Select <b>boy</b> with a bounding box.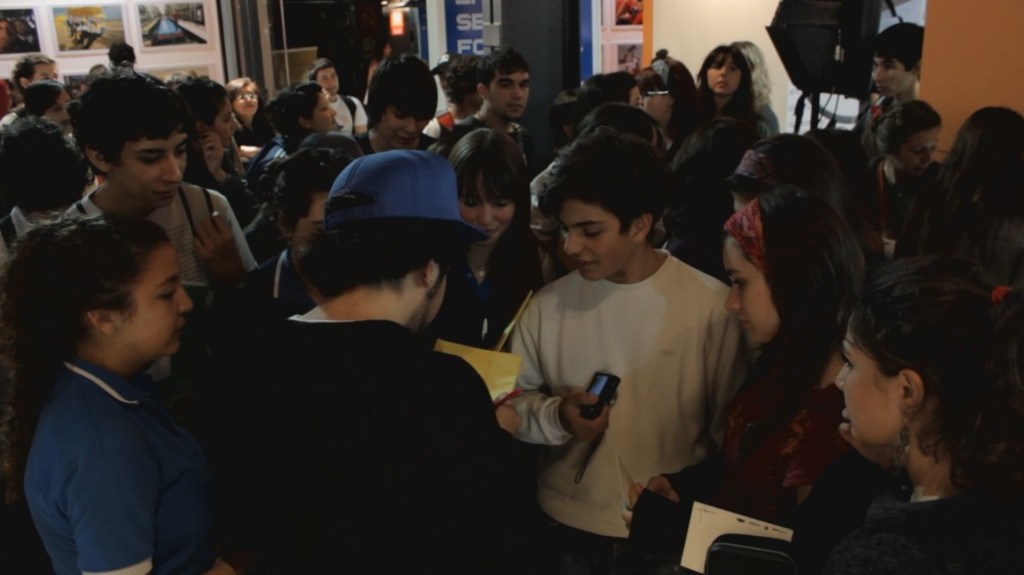
(x1=306, y1=56, x2=368, y2=133).
